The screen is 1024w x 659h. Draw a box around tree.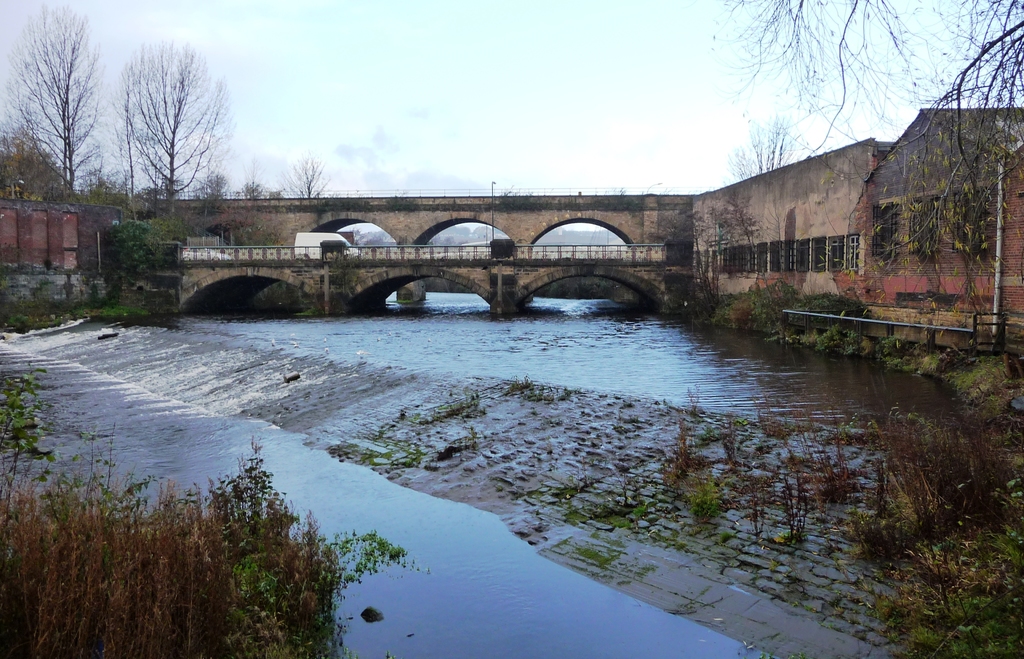
<bbox>826, 0, 1023, 291</bbox>.
